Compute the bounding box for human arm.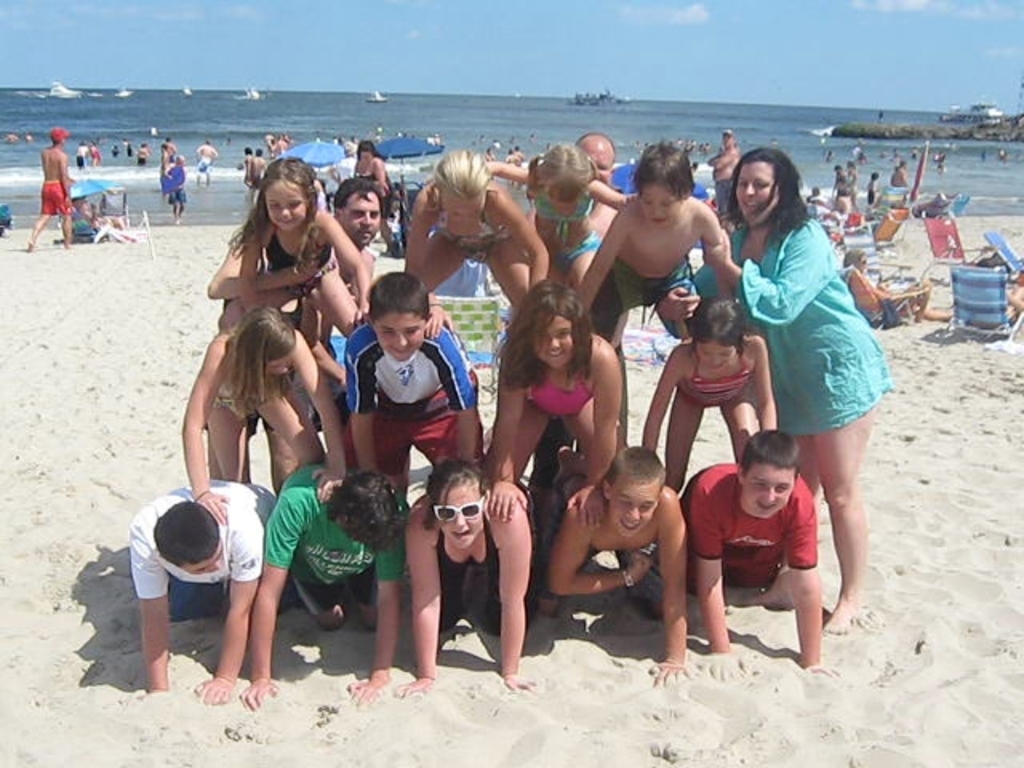
pyautogui.locateOnScreen(782, 491, 830, 683).
